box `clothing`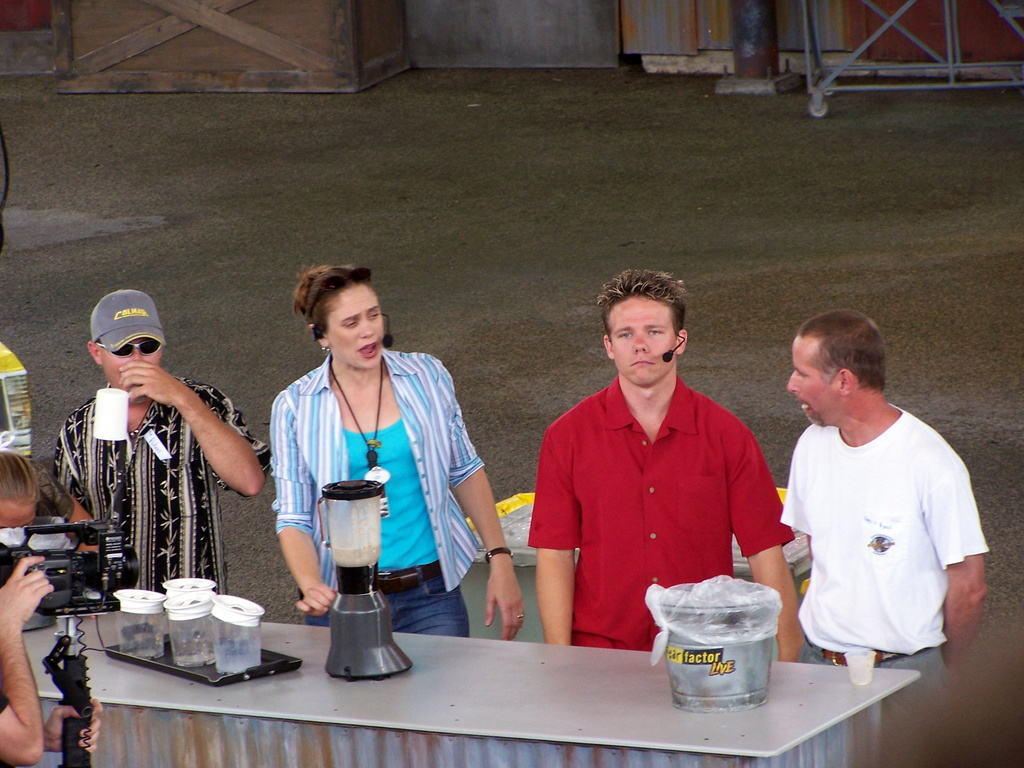
detection(527, 375, 794, 652)
